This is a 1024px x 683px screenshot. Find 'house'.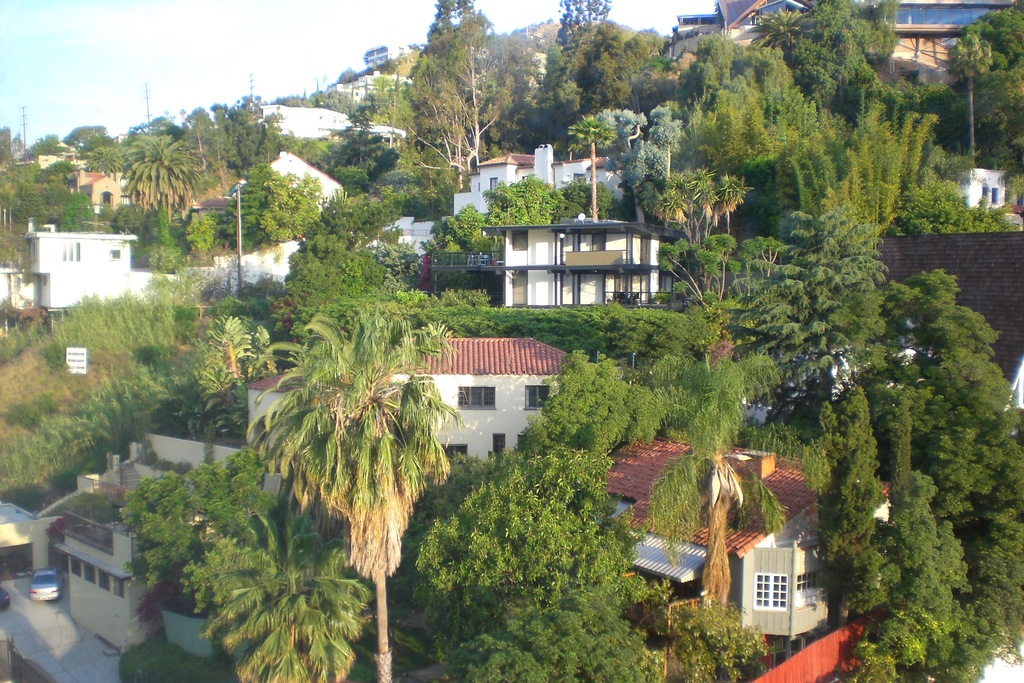
Bounding box: detection(158, 588, 216, 663).
